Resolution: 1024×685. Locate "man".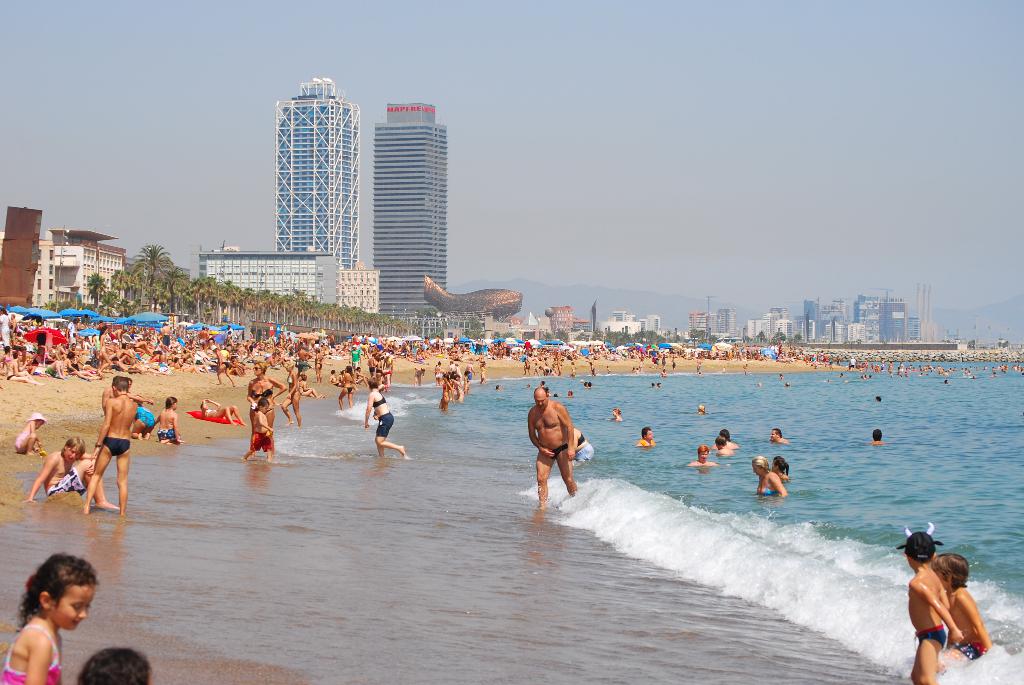
bbox=(527, 383, 582, 509).
